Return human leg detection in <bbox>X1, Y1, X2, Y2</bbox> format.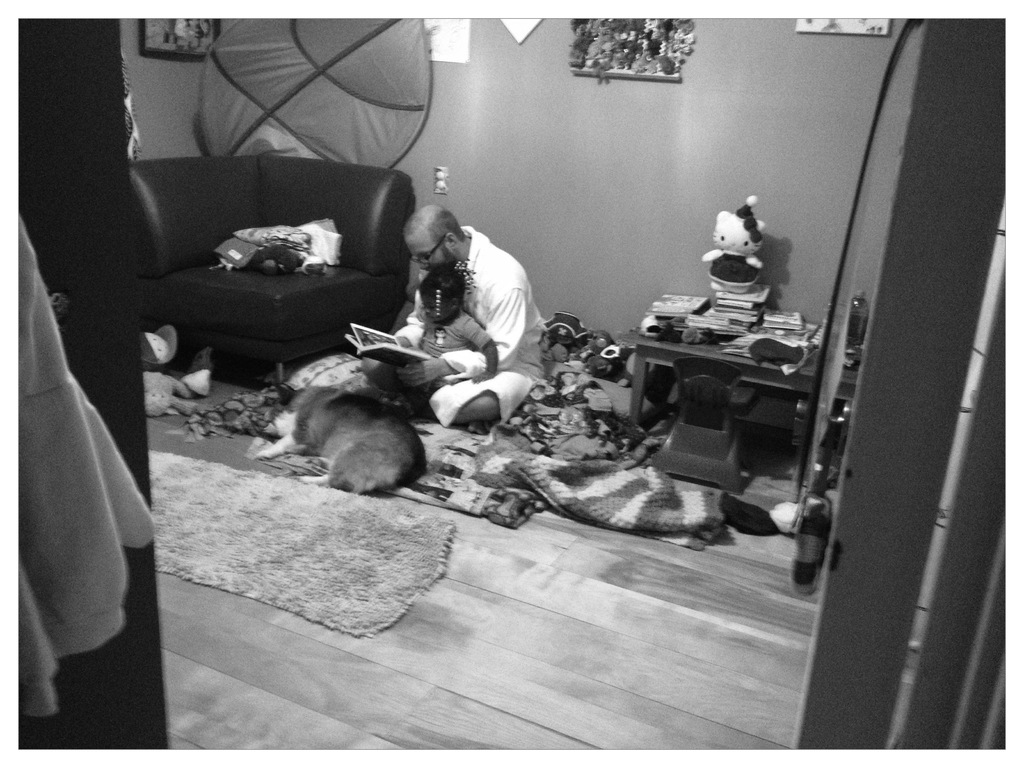
<bbox>35, 271, 148, 728</bbox>.
